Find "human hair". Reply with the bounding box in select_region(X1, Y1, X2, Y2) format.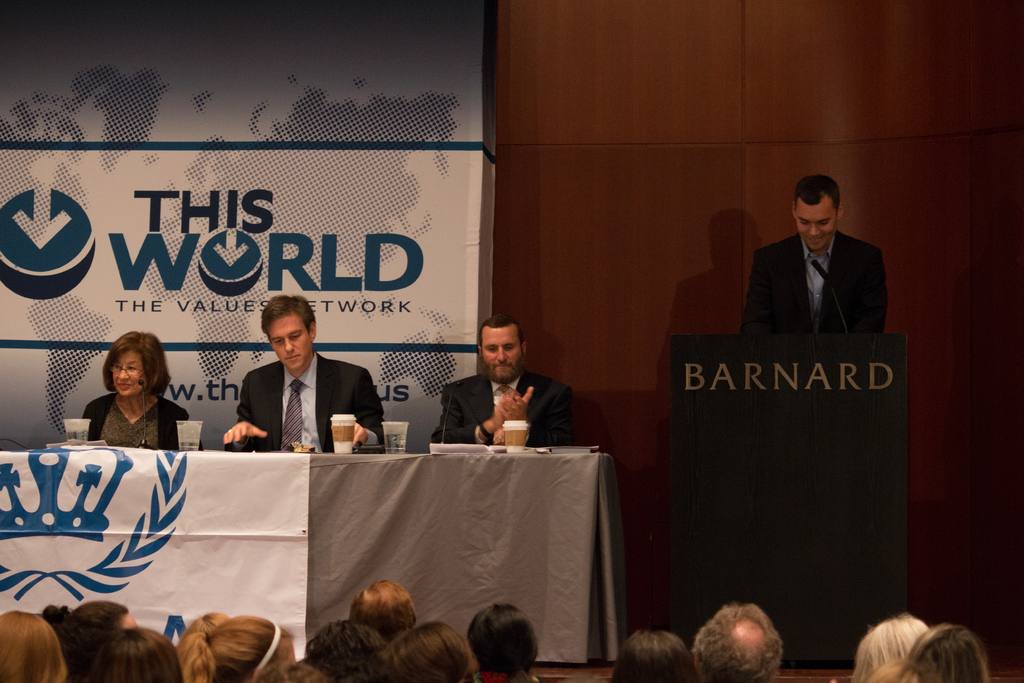
select_region(476, 309, 525, 346).
